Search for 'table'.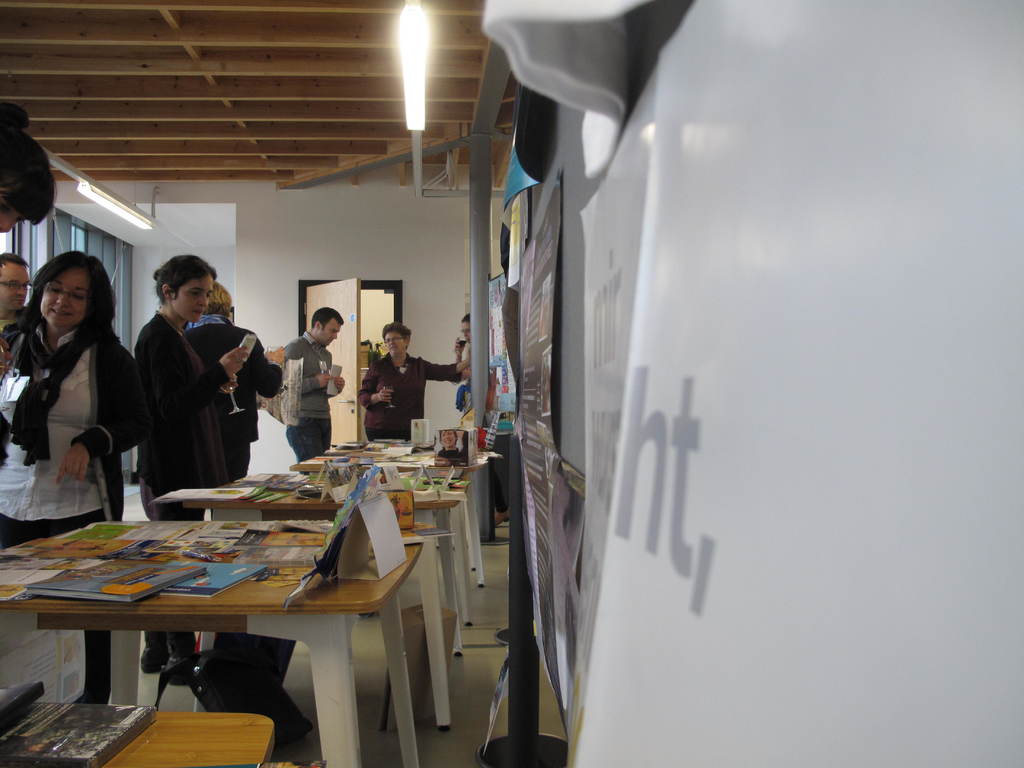
Found at box(0, 710, 282, 764).
